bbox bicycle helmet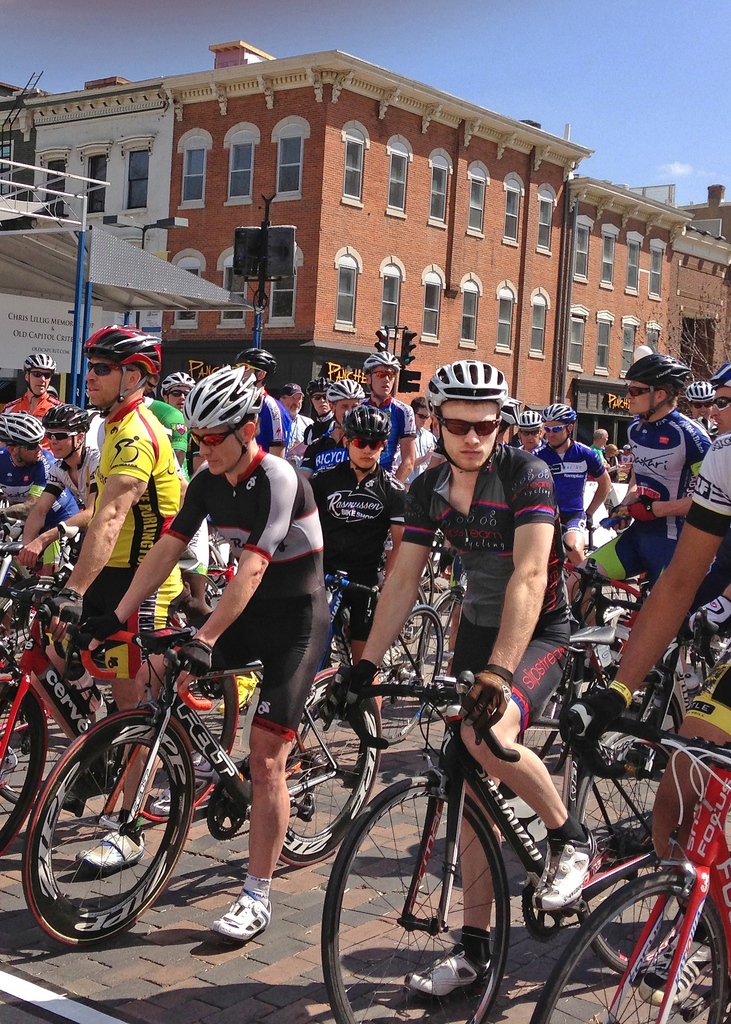
bbox(624, 351, 690, 391)
